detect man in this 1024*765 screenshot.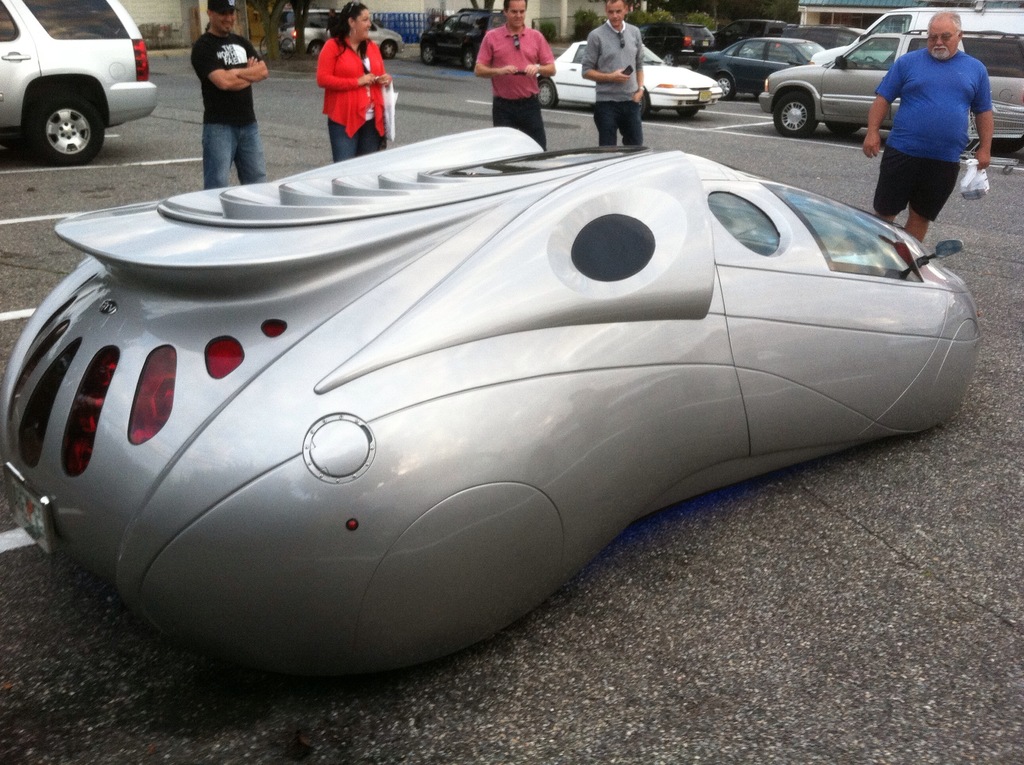
Detection: x1=581 y1=0 x2=645 y2=145.
